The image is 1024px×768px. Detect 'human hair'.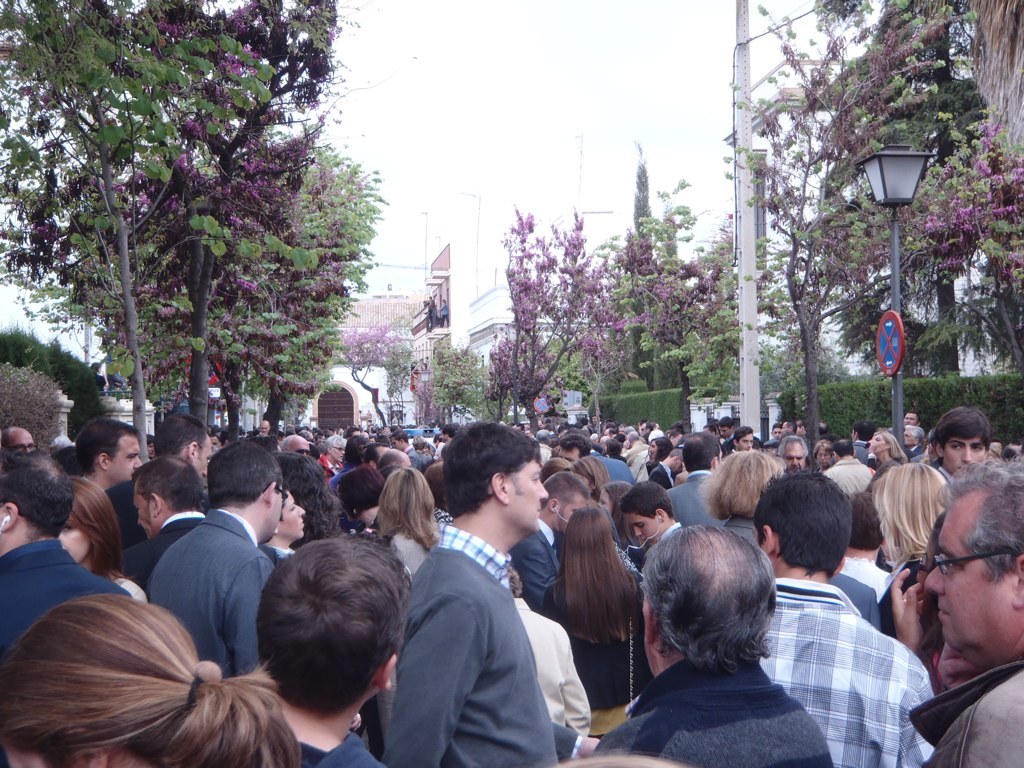
Detection: pyautogui.locateOnScreen(8, 589, 289, 767).
